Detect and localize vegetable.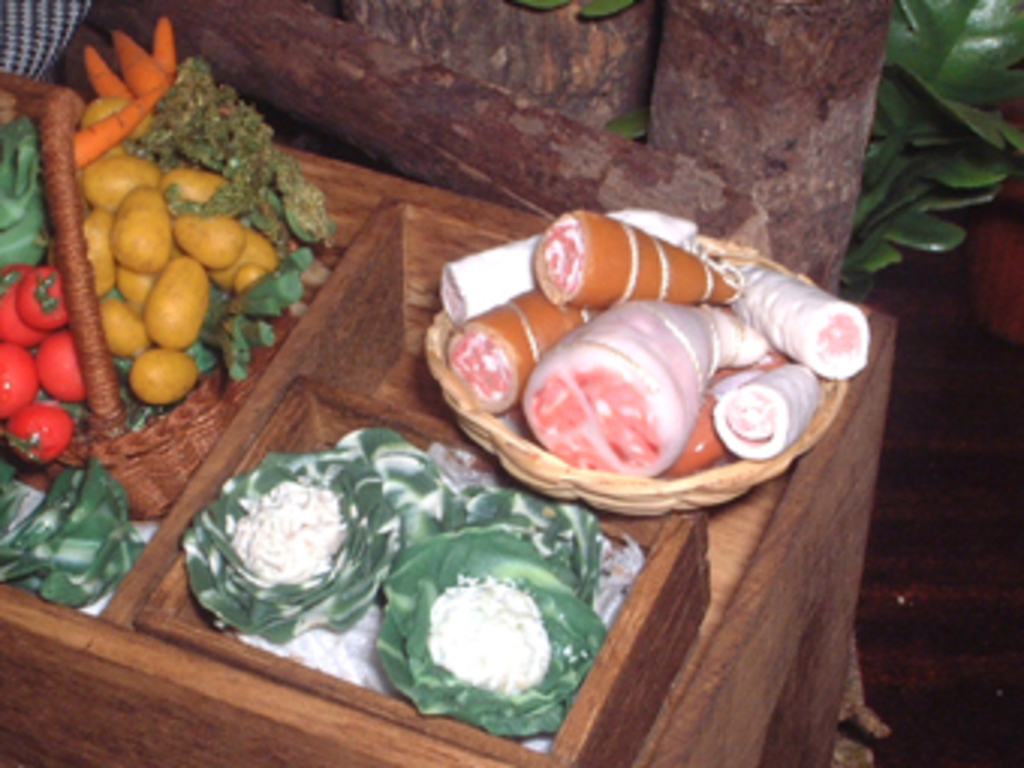
Localized at box(9, 461, 139, 617).
